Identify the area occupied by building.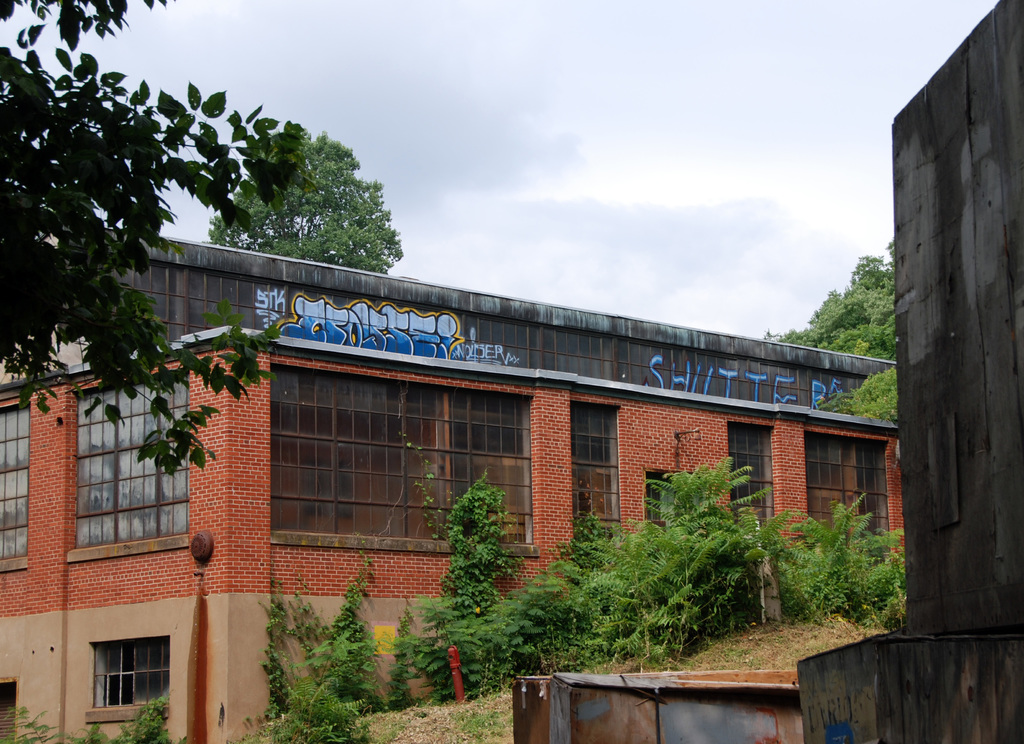
Area: 0 231 904 743.
